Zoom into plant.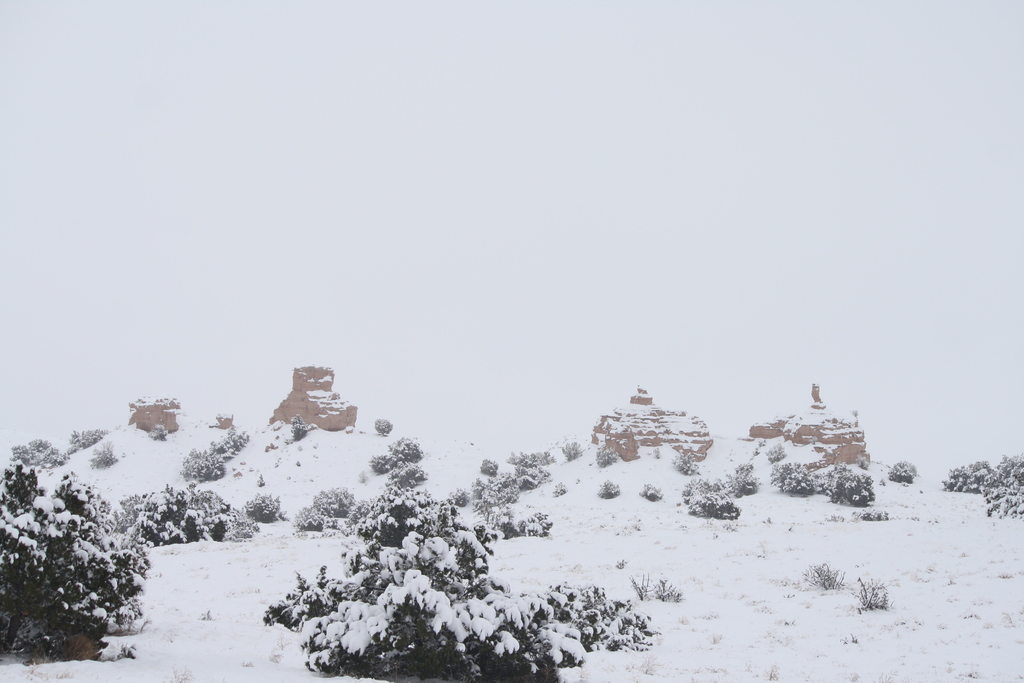
Zoom target: 468, 462, 569, 541.
